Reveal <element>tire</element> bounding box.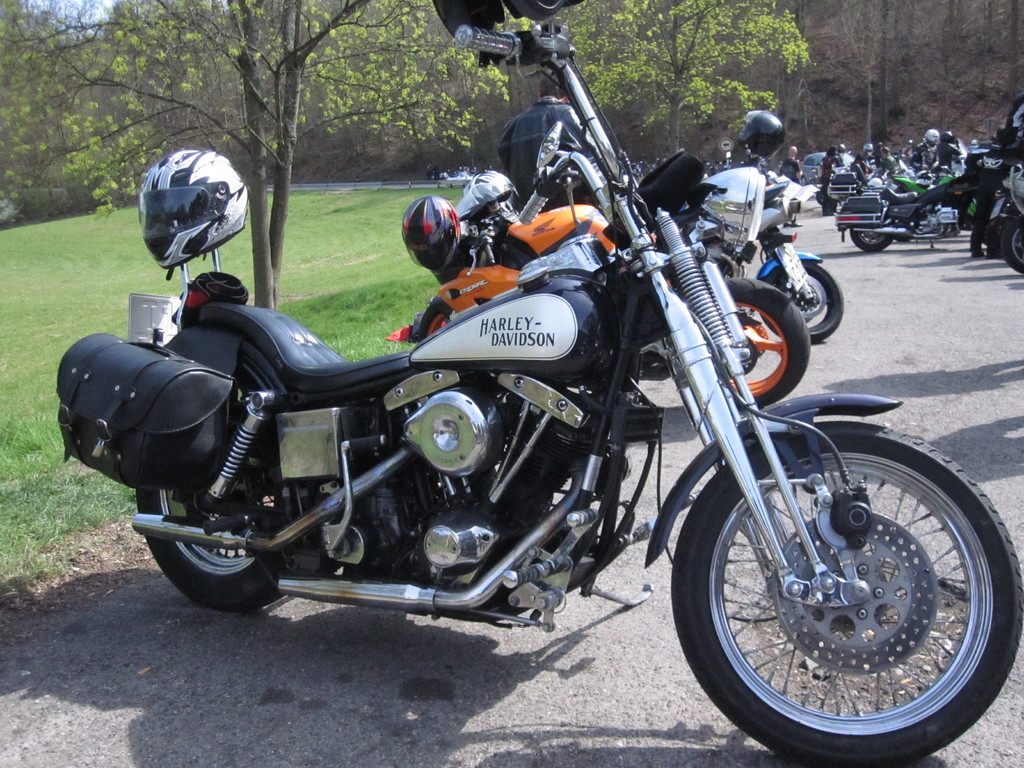
Revealed: crop(683, 435, 1002, 757).
